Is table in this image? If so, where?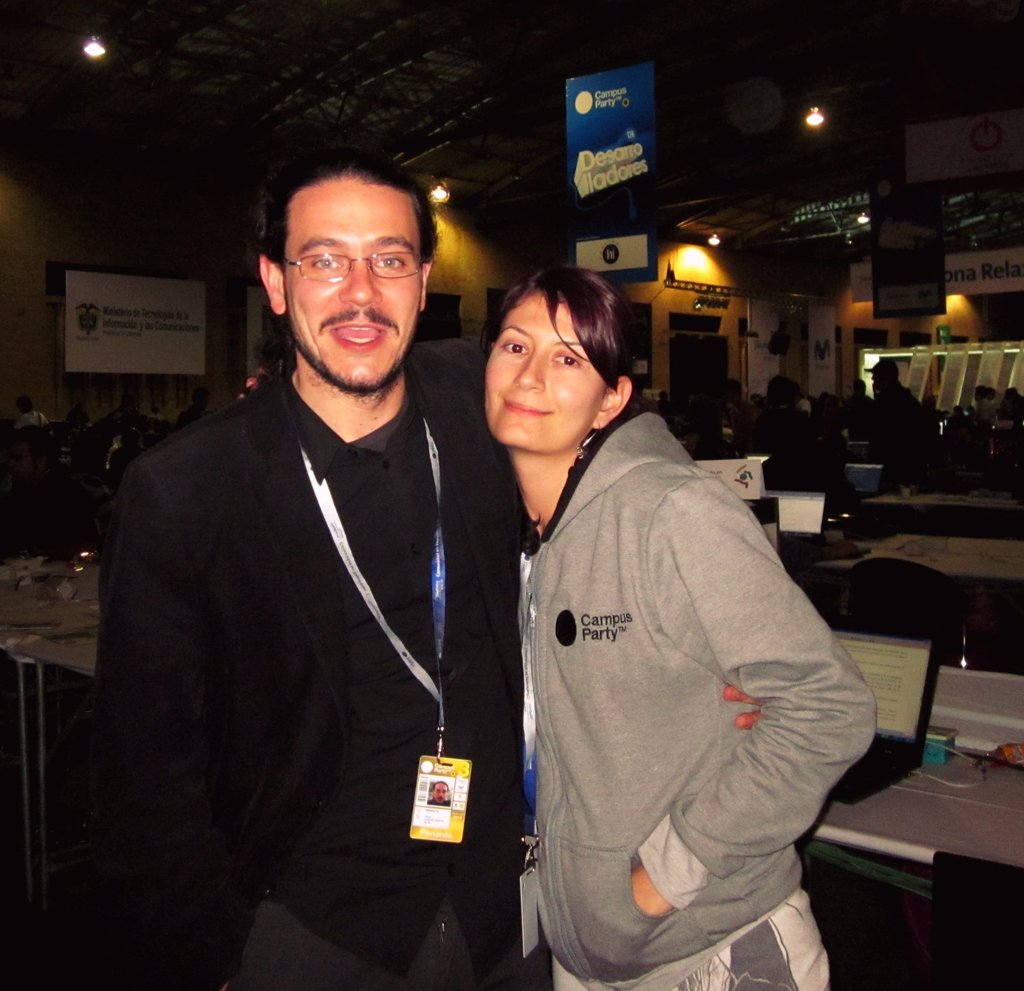
Yes, at (left=19, top=646, right=1023, bottom=914).
